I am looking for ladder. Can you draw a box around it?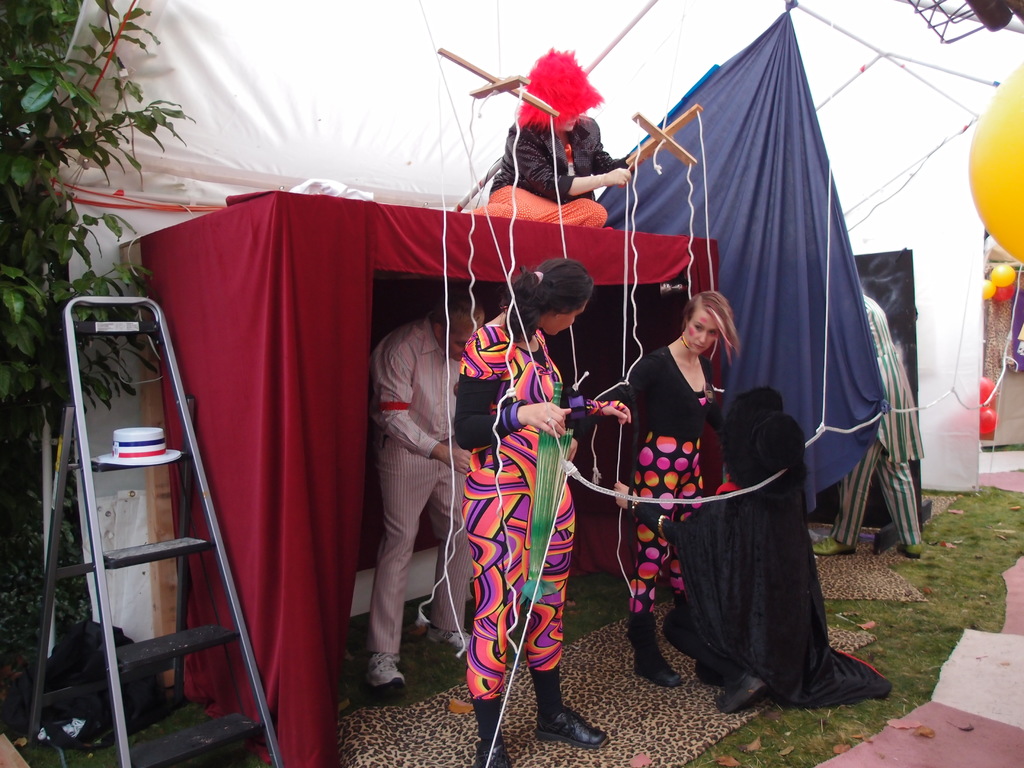
Sure, the bounding box is 20,301,293,767.
